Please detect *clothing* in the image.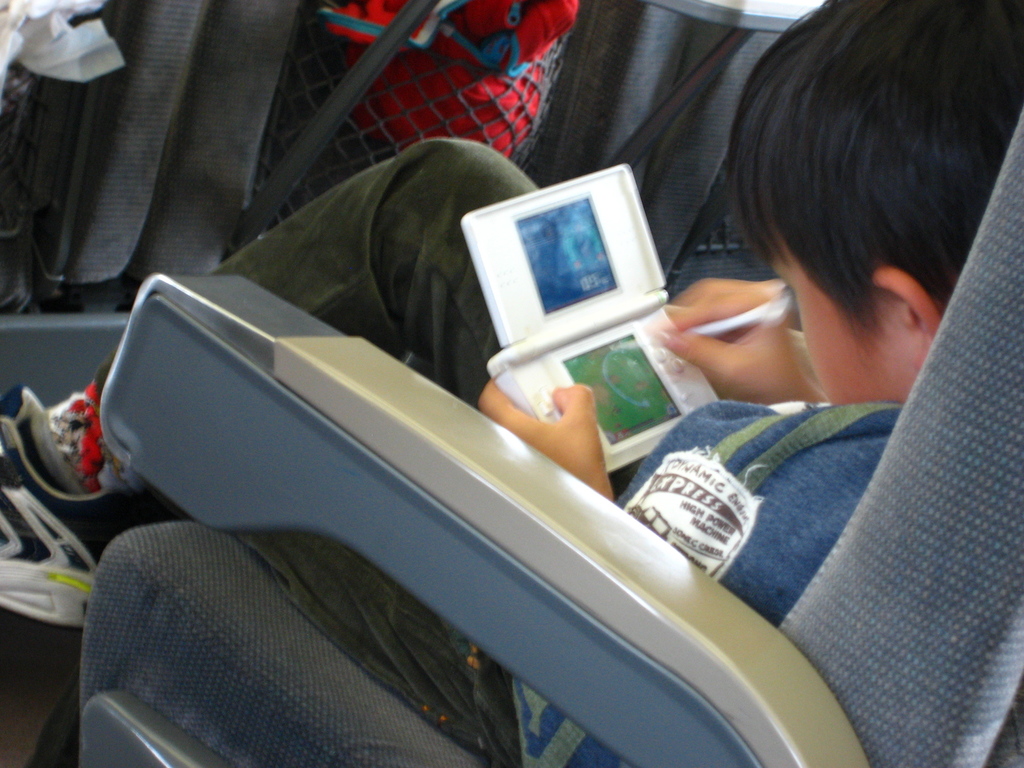
(left=179, top=96, right=960, bottom=746).
